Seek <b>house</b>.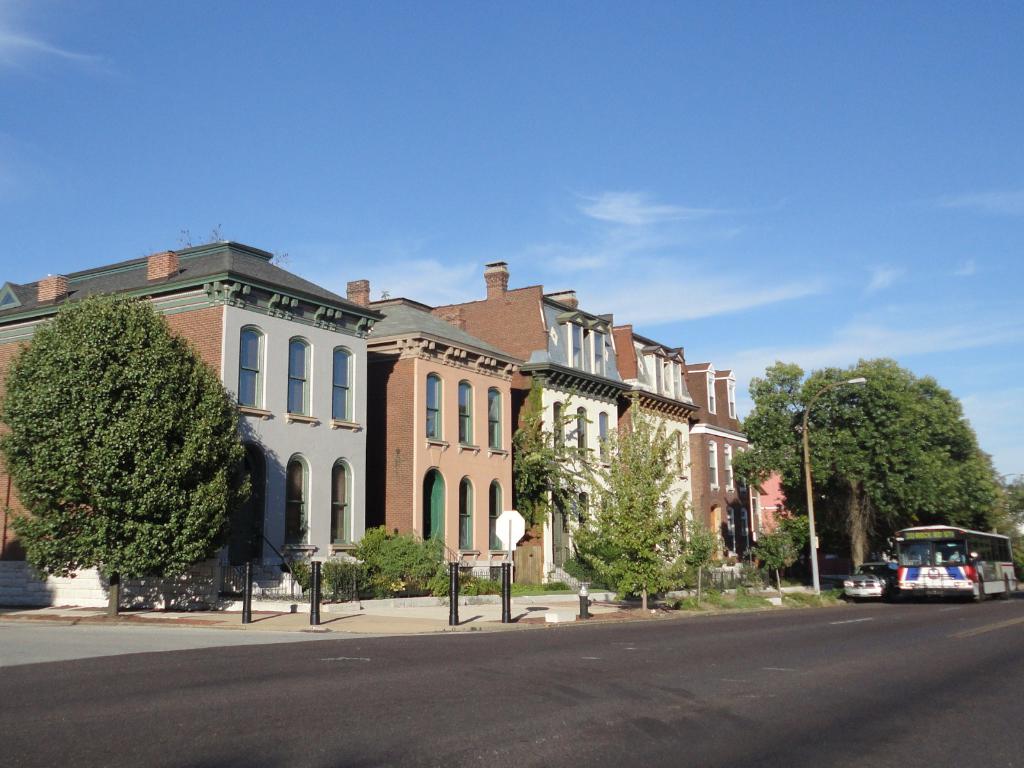
{"left": 0, "top": 235, "right": 378, "bottom": 582}.
